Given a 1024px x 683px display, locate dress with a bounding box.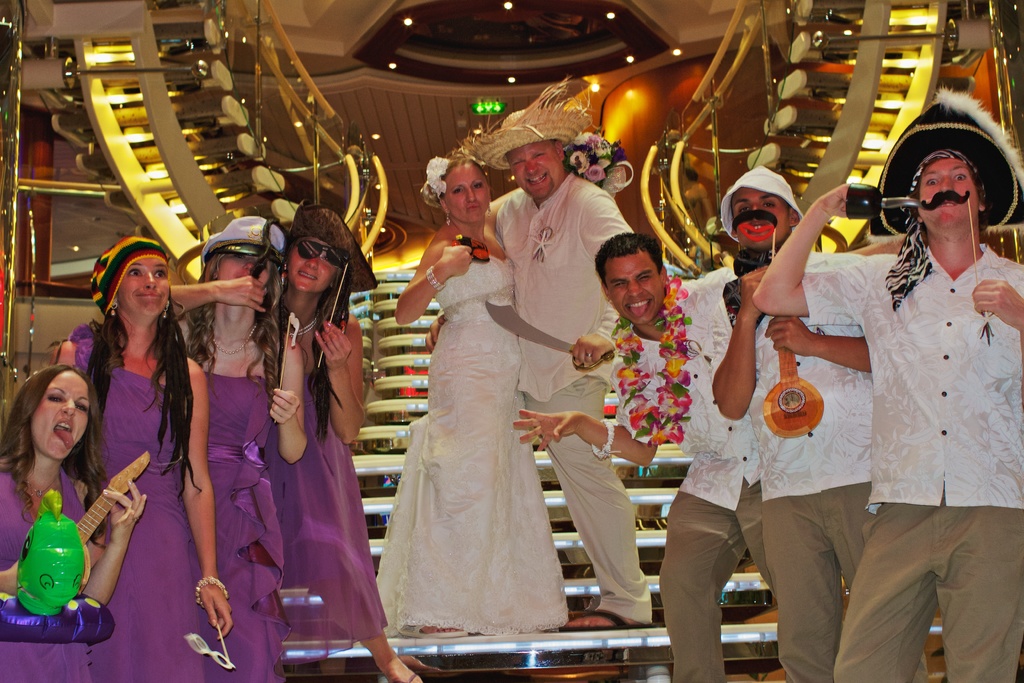
Located: left=206, top=374, right=294, bottom=682.
